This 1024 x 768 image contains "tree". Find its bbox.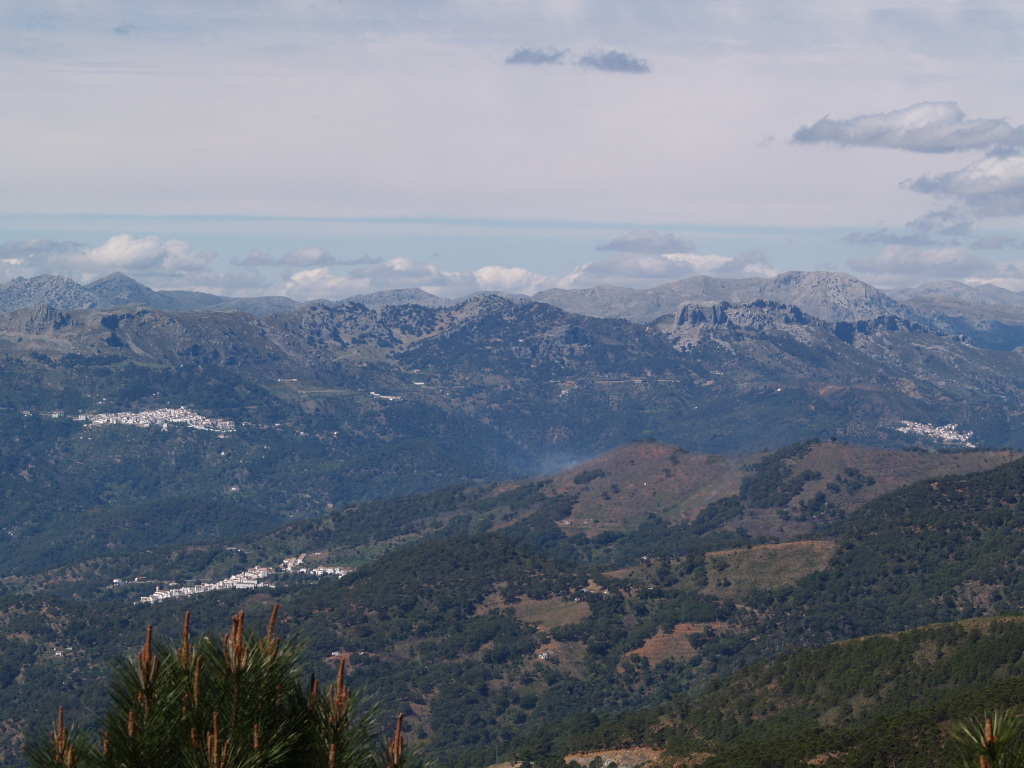
x1=949, y1=710, x2=1023, y2=767.
